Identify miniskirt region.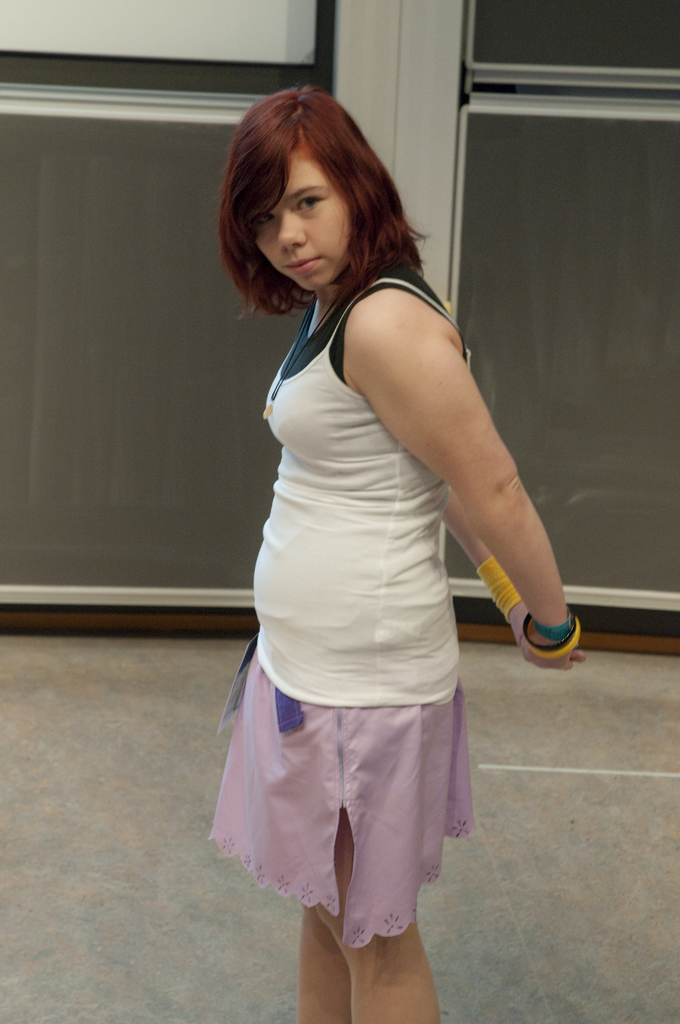
Region: [left=204, top=641, right=477, bottom=947].
